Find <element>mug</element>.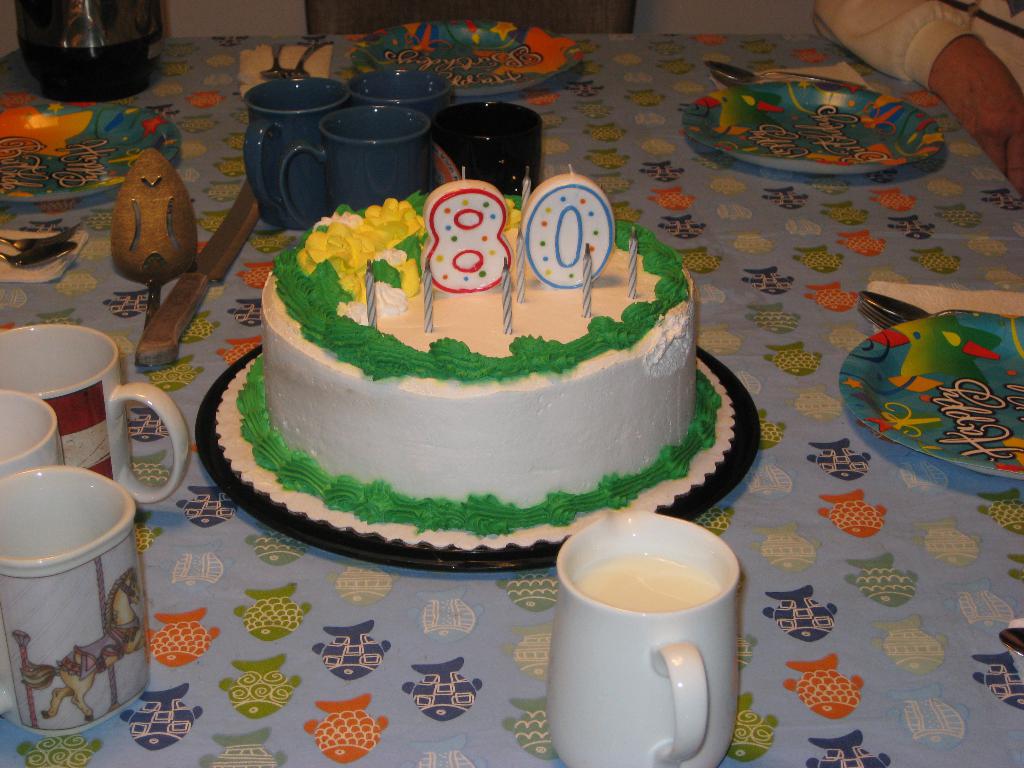
[left=345, top=71, right=453, bottom=115].
